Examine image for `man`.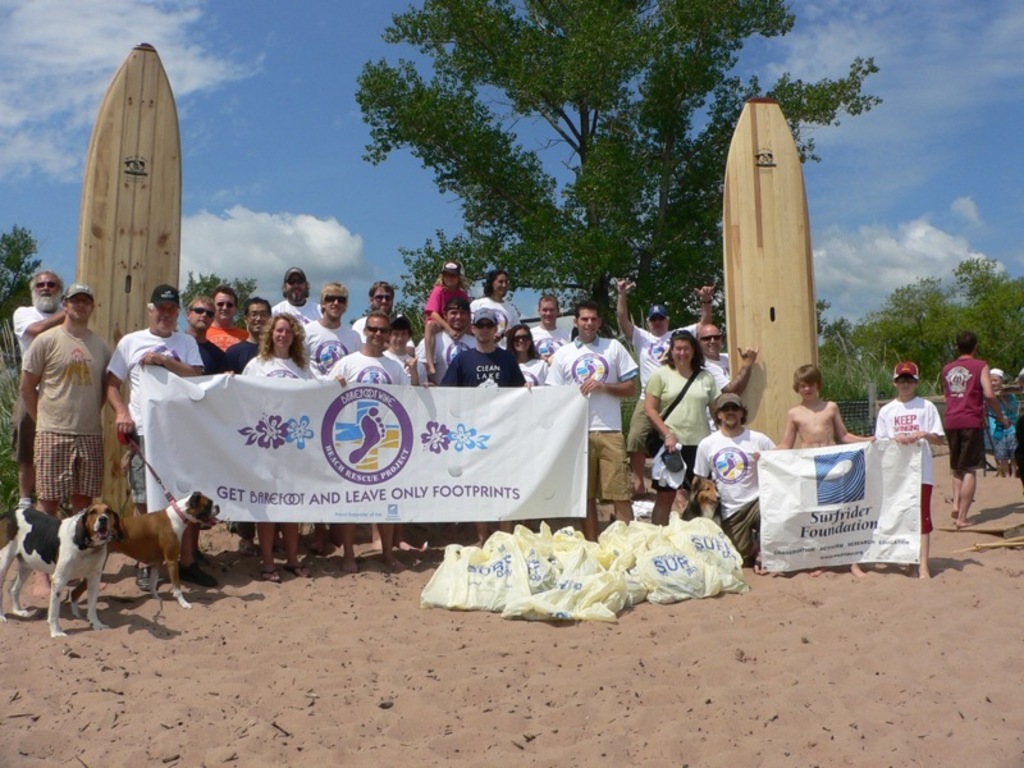
Examination result: x1=183, y1=294, x2=230, y2=378.
